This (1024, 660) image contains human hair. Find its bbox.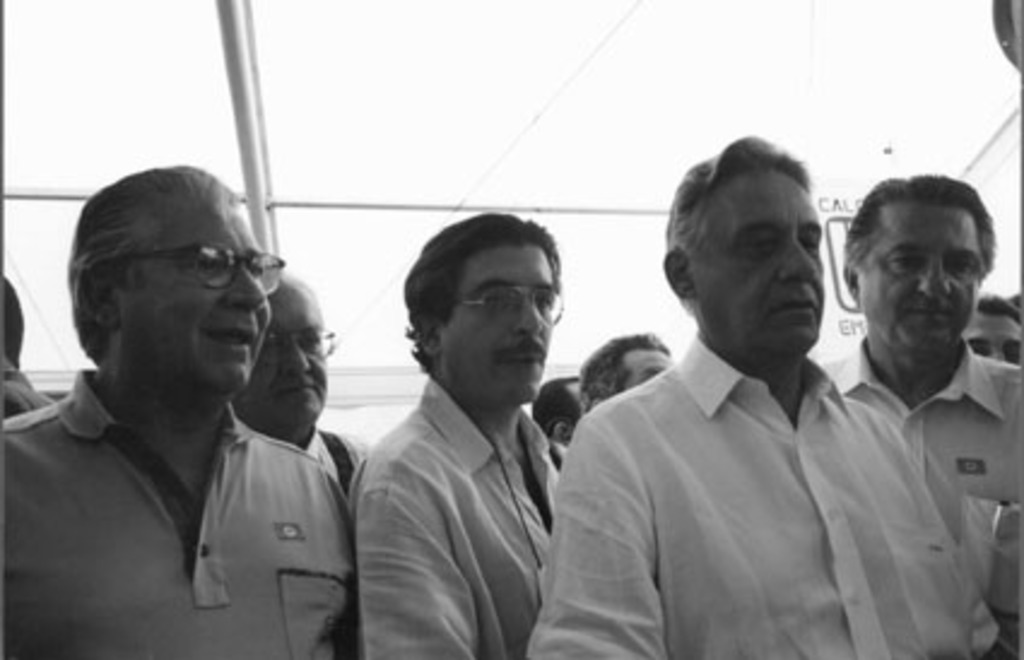
bbox=[535, 371, 576, 436].
